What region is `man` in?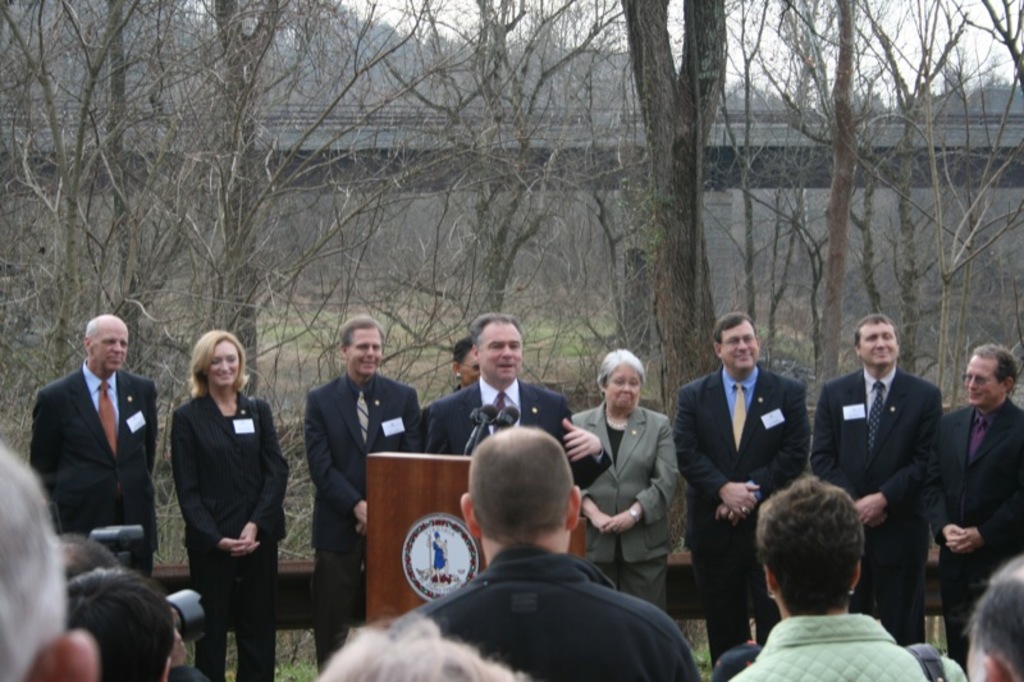
Rect(397, 426, 699, 681).
